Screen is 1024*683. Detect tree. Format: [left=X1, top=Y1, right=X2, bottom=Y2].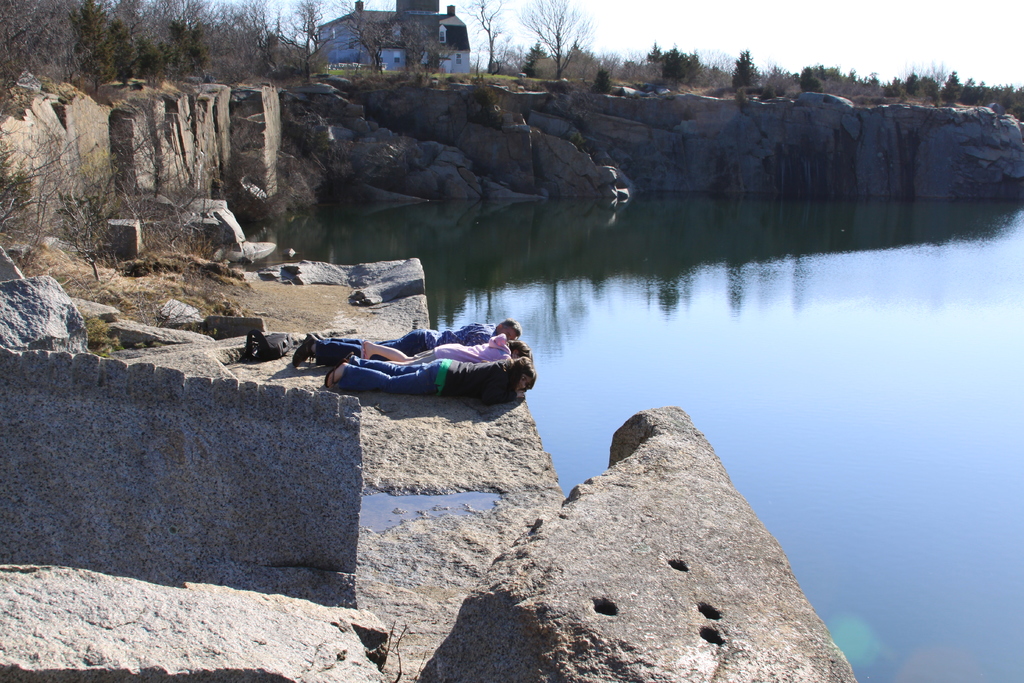
[left=765, top=63, right=789, bottom=96].
